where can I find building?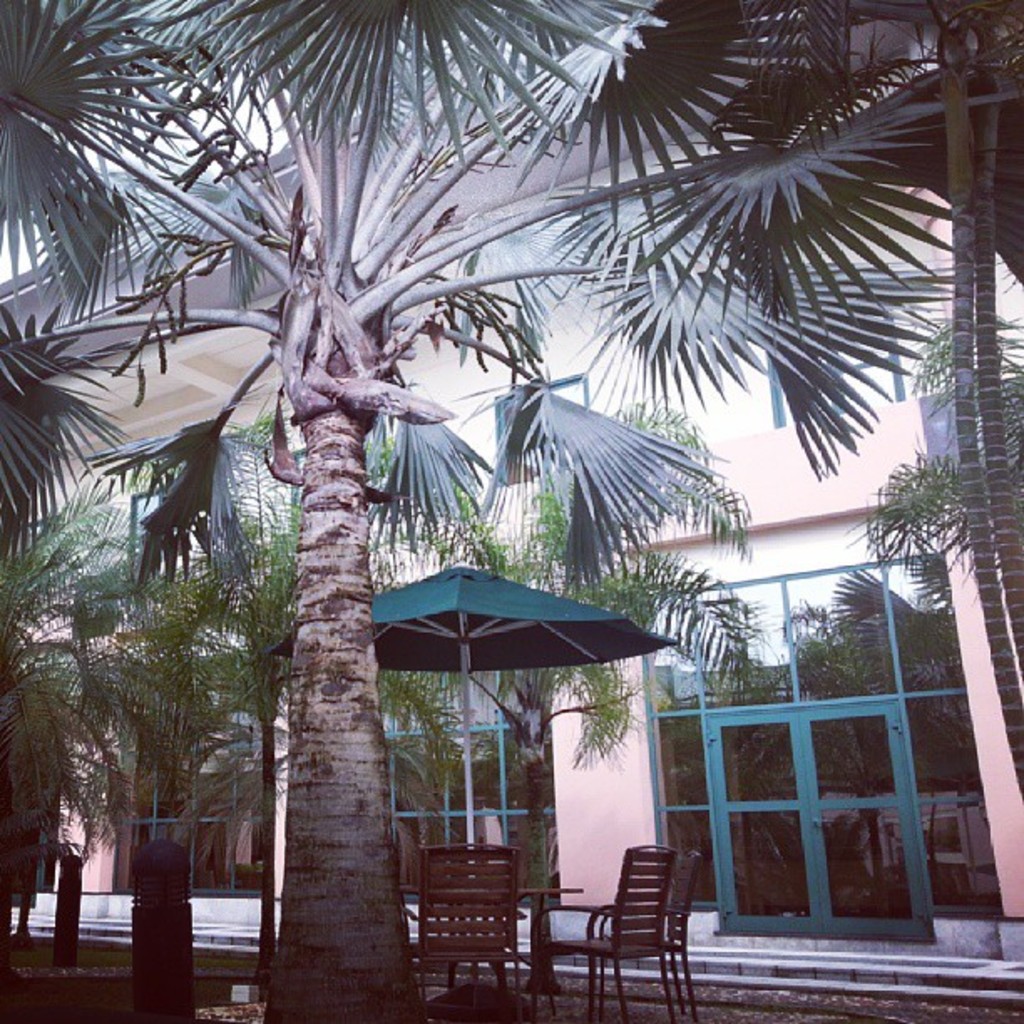
You can find it at select_region(0, 0, 1022, 1022).
